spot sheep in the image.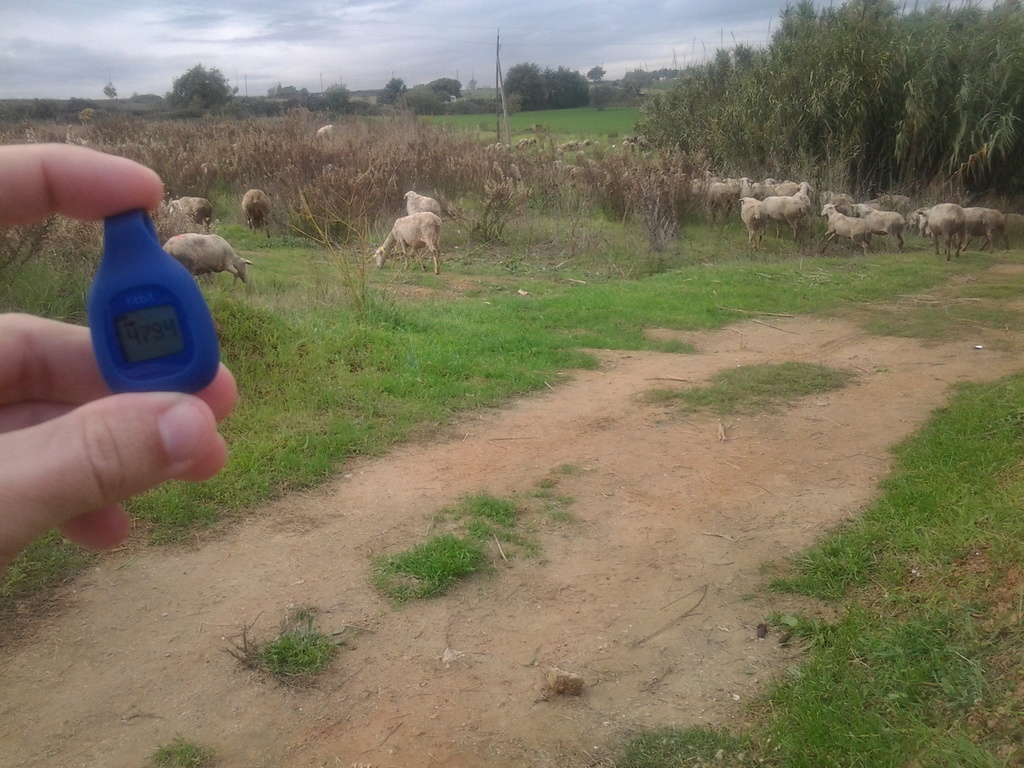
sheep found at box=[164, 232, 253, 287].
